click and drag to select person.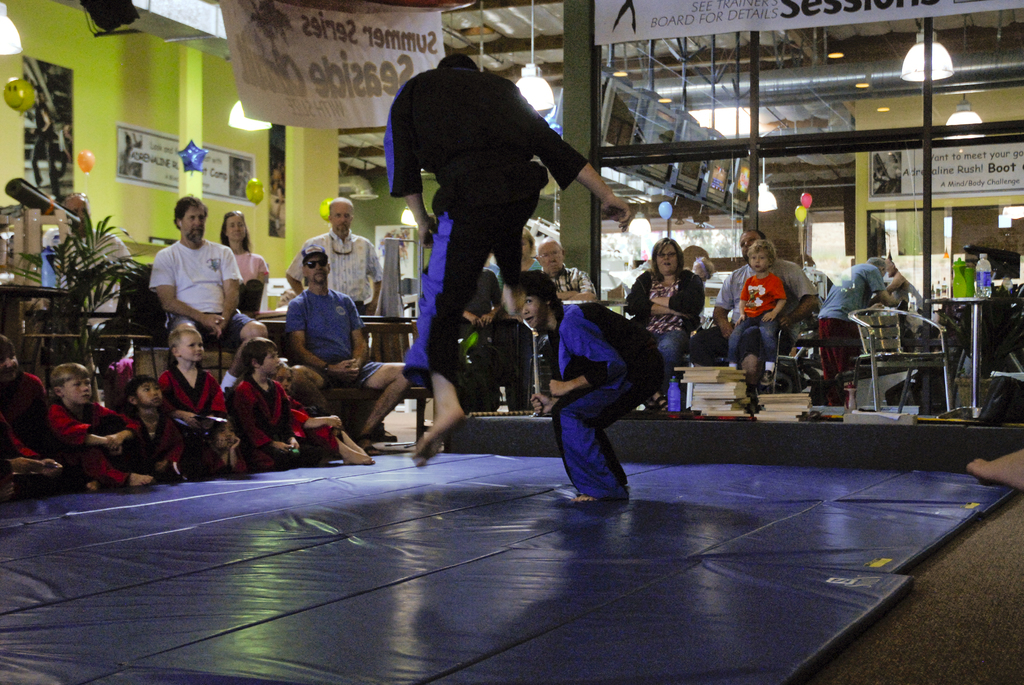
Selection: <box>187,410,246,480</box>.
